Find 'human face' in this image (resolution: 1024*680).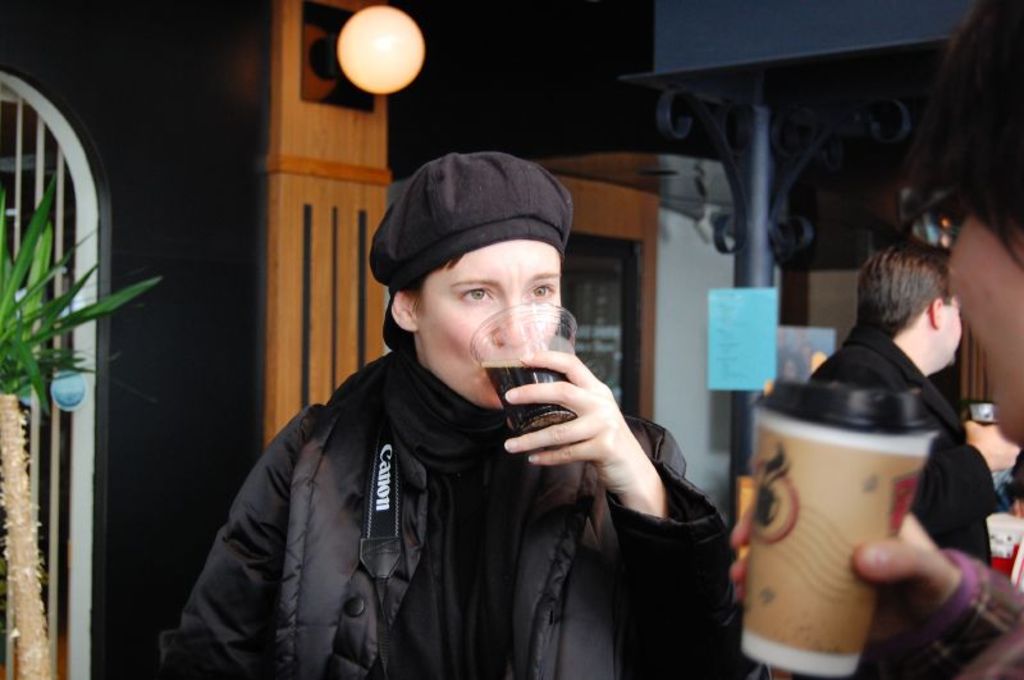
rect(419, 236, 562, 415).
